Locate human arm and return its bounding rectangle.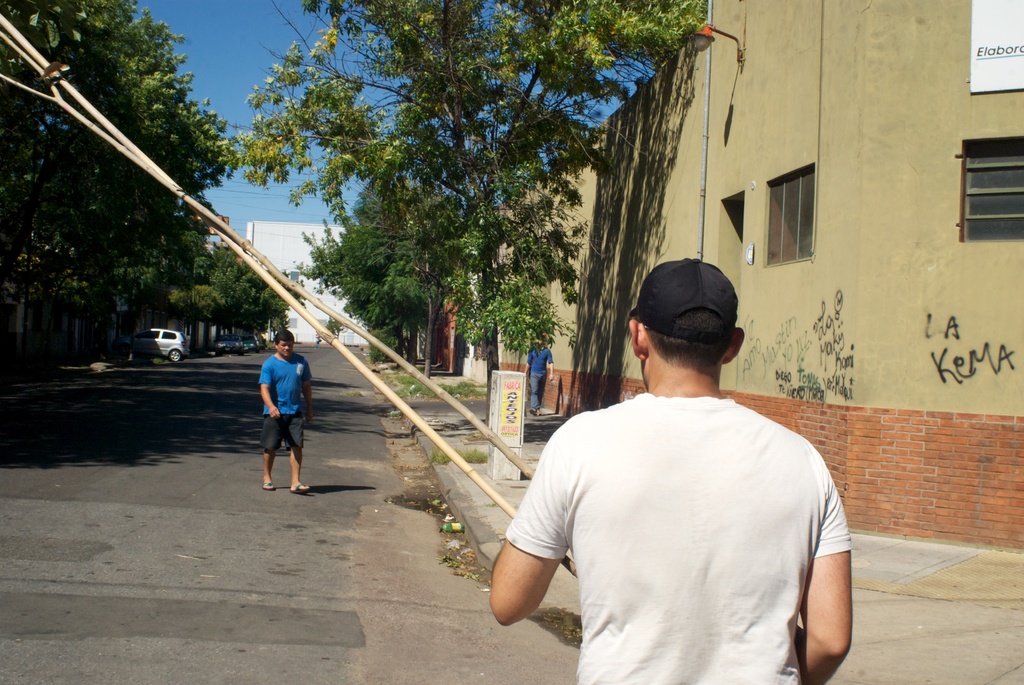
l=548, t=354, r=555, b=382.
